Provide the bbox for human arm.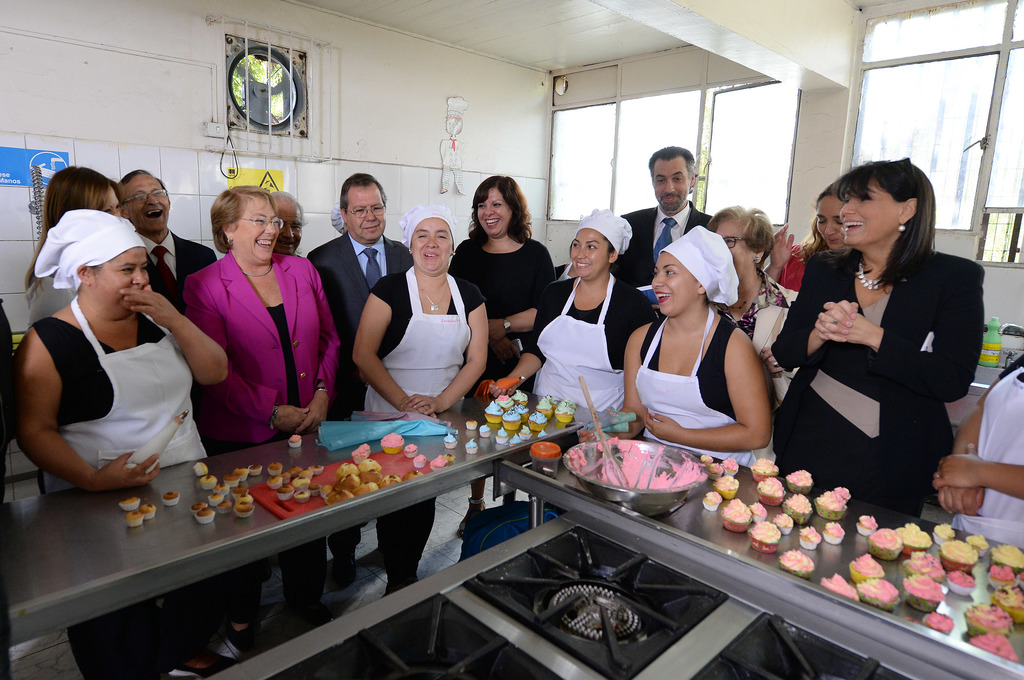
<region>10, 330, 156, 495</region>.
